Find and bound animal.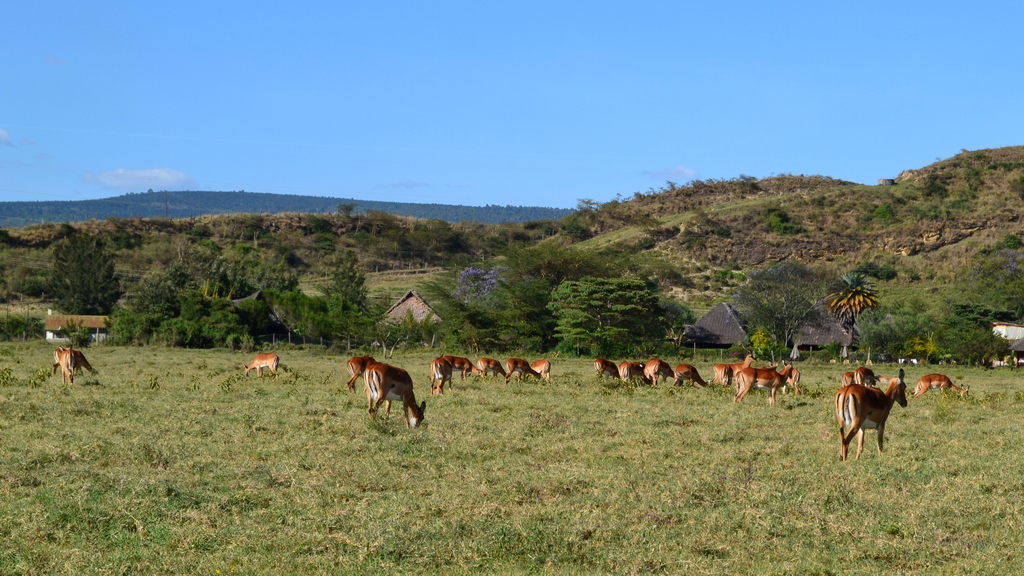
Bound: pyautogui.locateOnScreen(511, 359, 538, 373).
